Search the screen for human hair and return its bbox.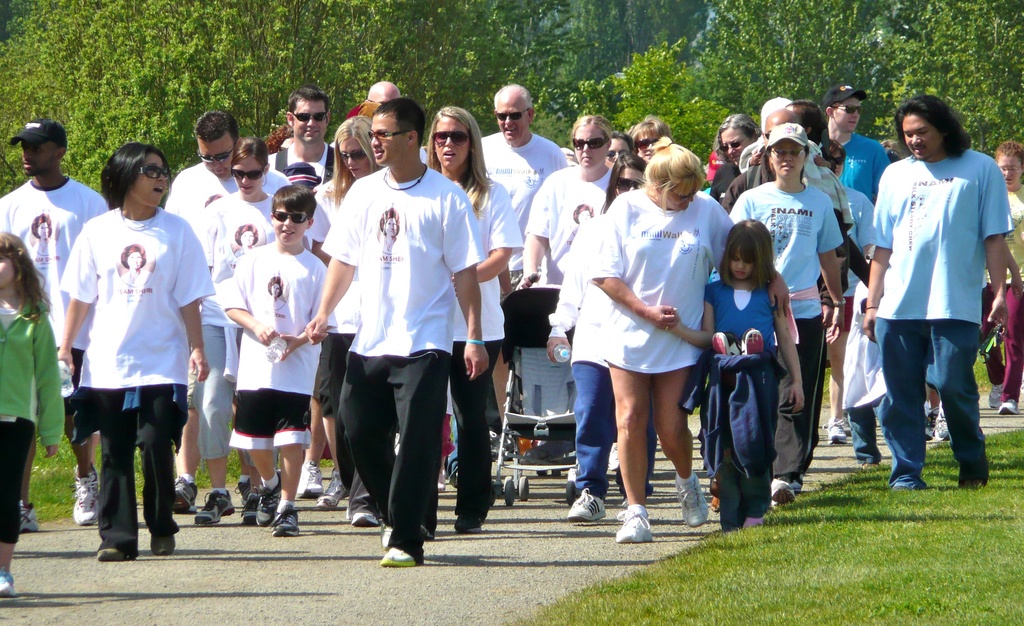
Found: <region>270, 182, 317, 223</region>.
